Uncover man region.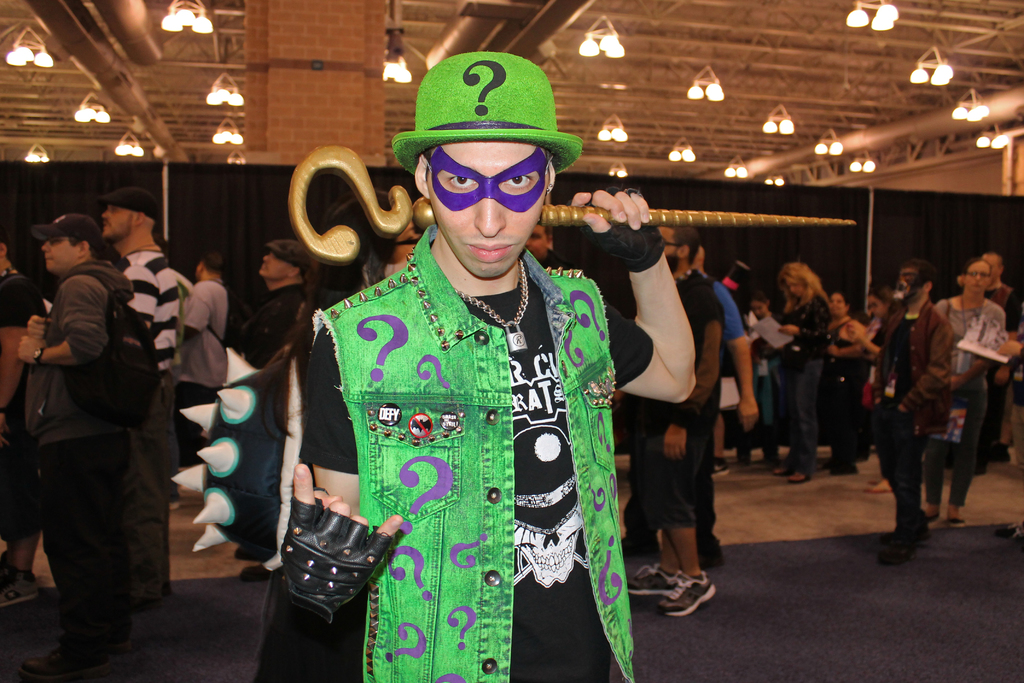
Uncovered: 691, 242, 758, 562.
